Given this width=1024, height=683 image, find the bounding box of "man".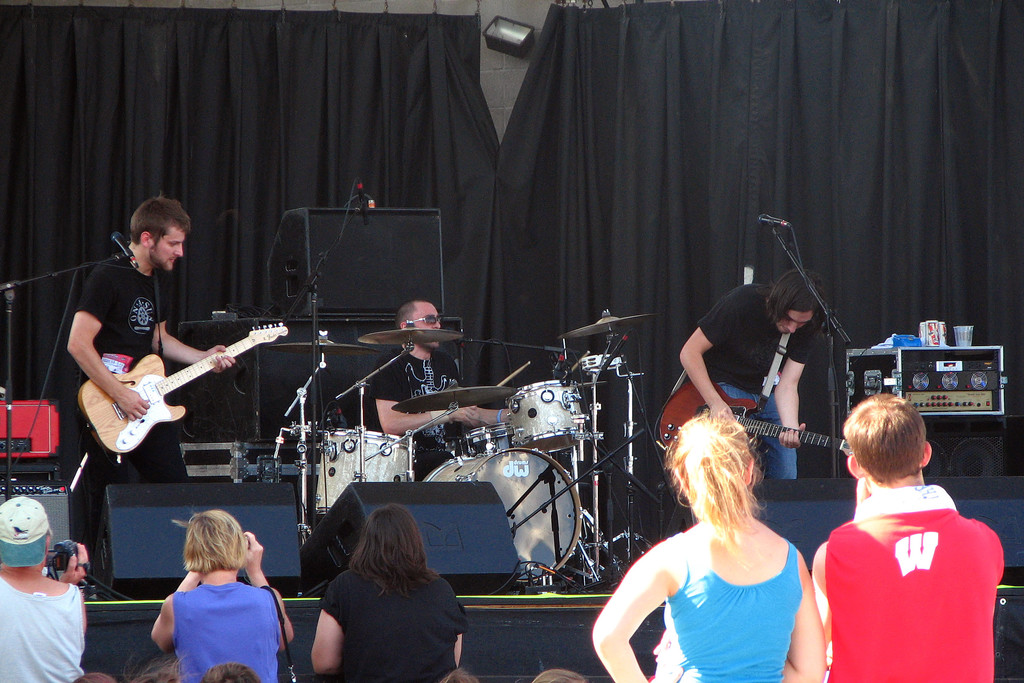
crop(680, 270, 827, 481).
